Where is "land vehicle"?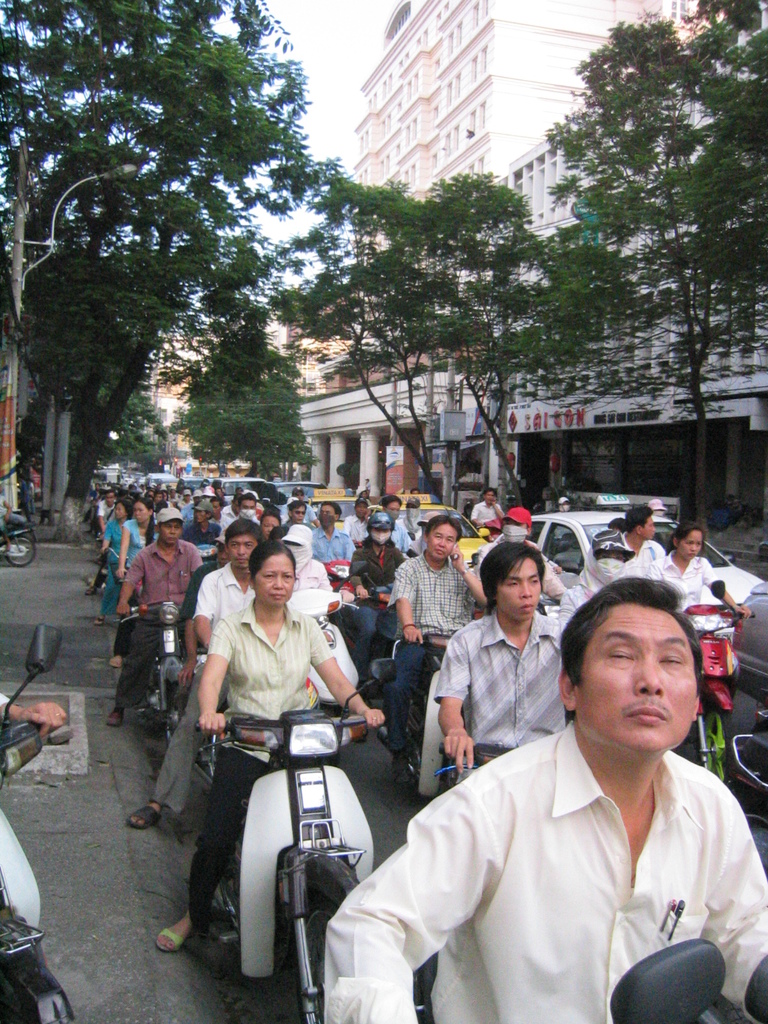
x1=321, y1=559, x2=360, y2=596.
